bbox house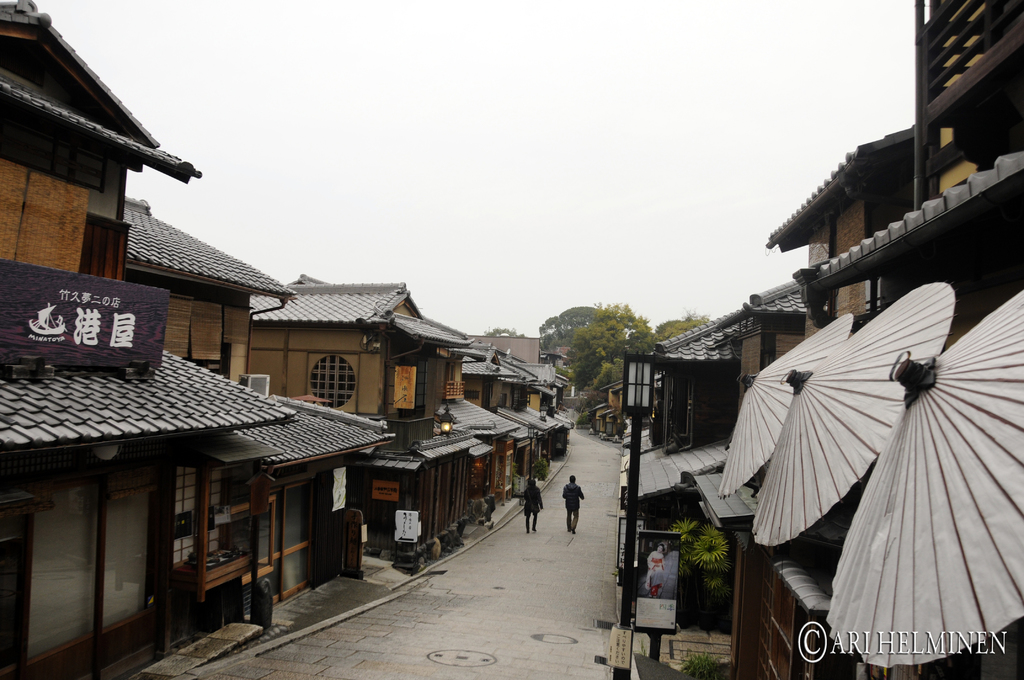
bbox=(248, 278, 495, 565)
